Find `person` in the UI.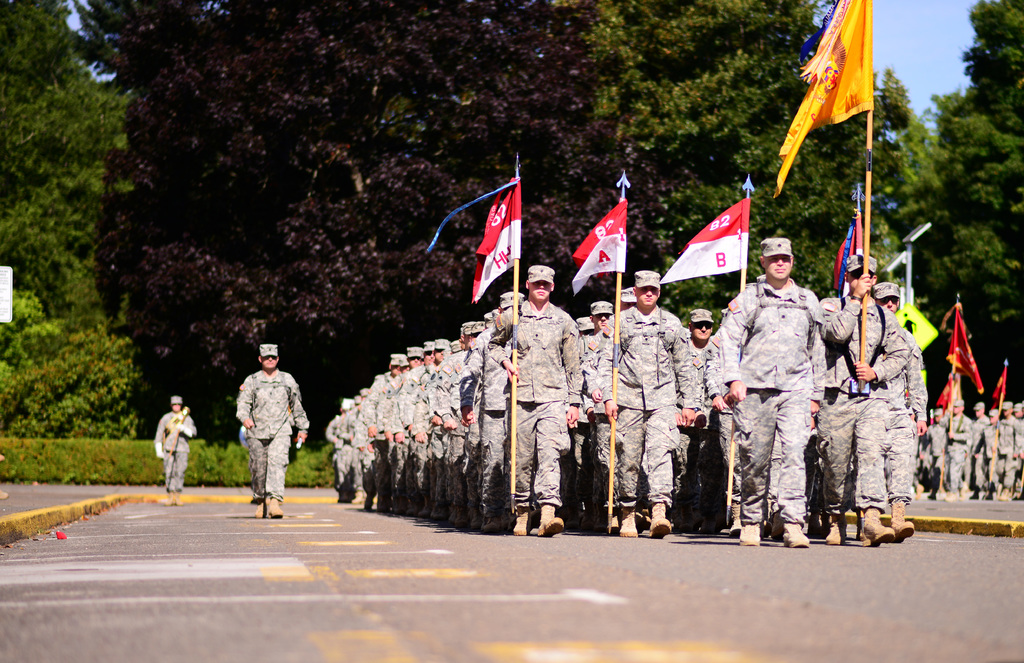
UI element at 968:397:1000:499.
